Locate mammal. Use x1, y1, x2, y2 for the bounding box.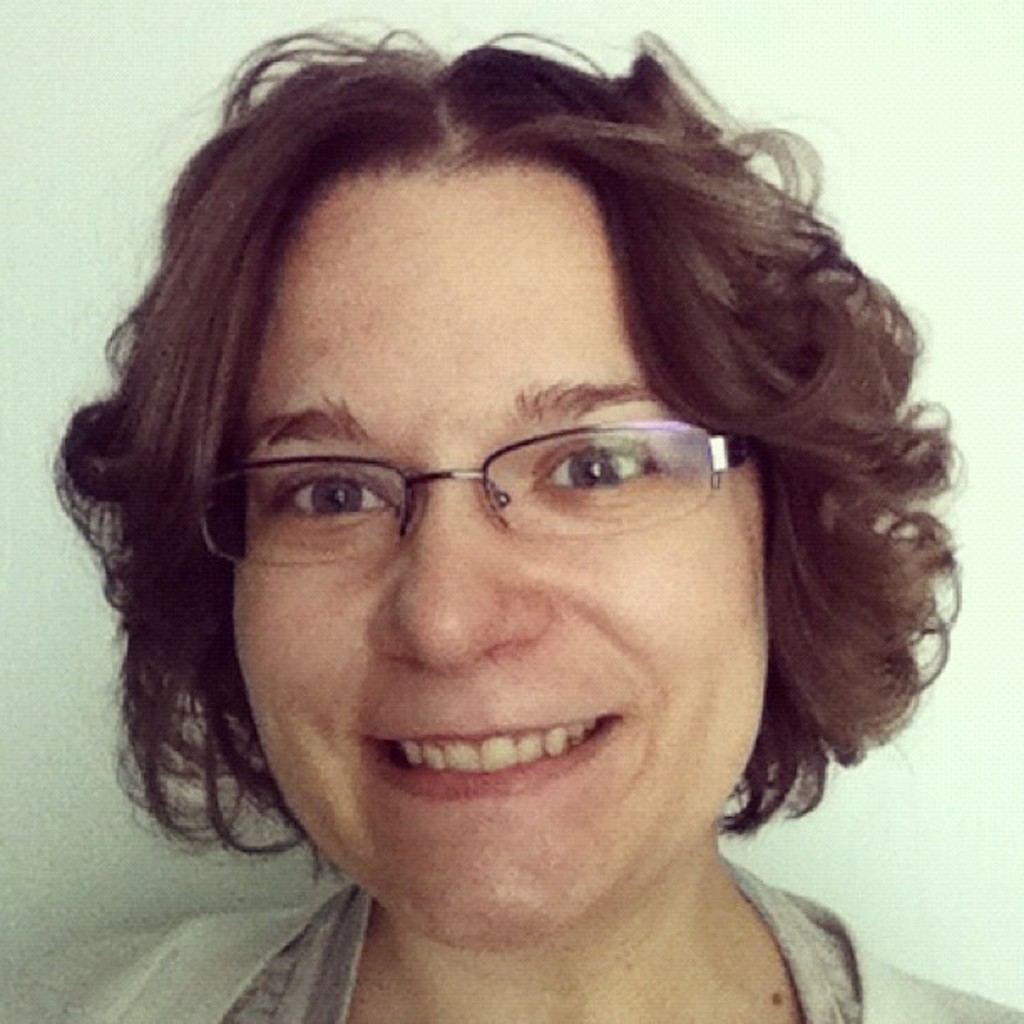
50, 25, 972, 857.
